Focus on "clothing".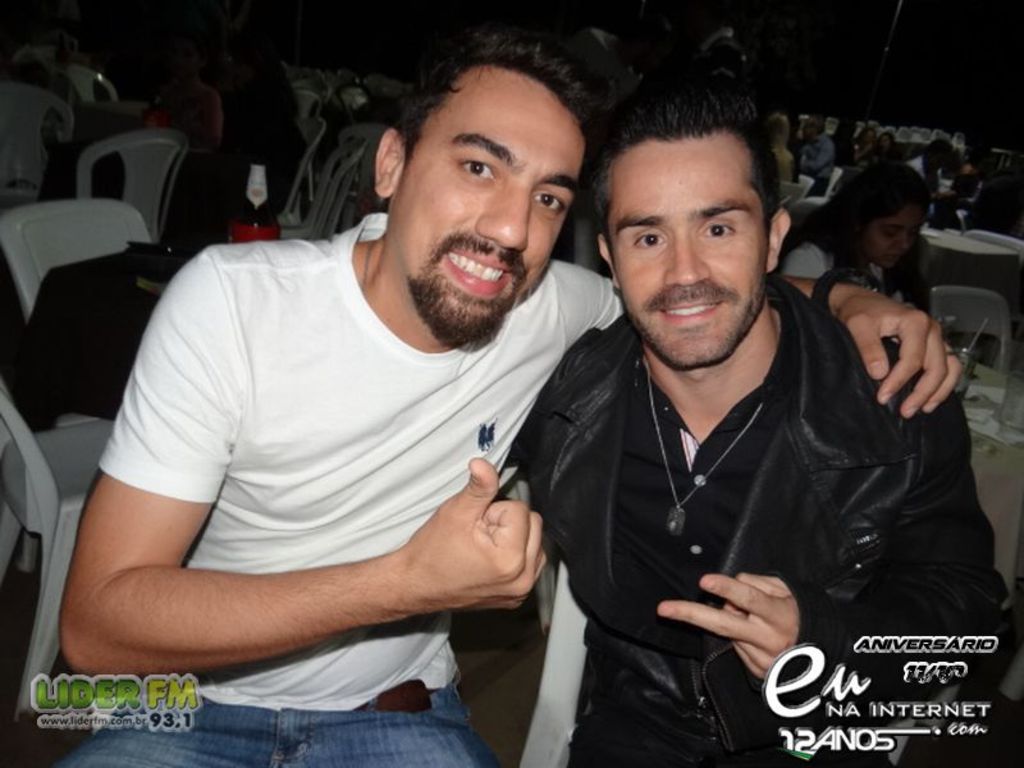
Focused at crop(778, 201, 927, 311).
